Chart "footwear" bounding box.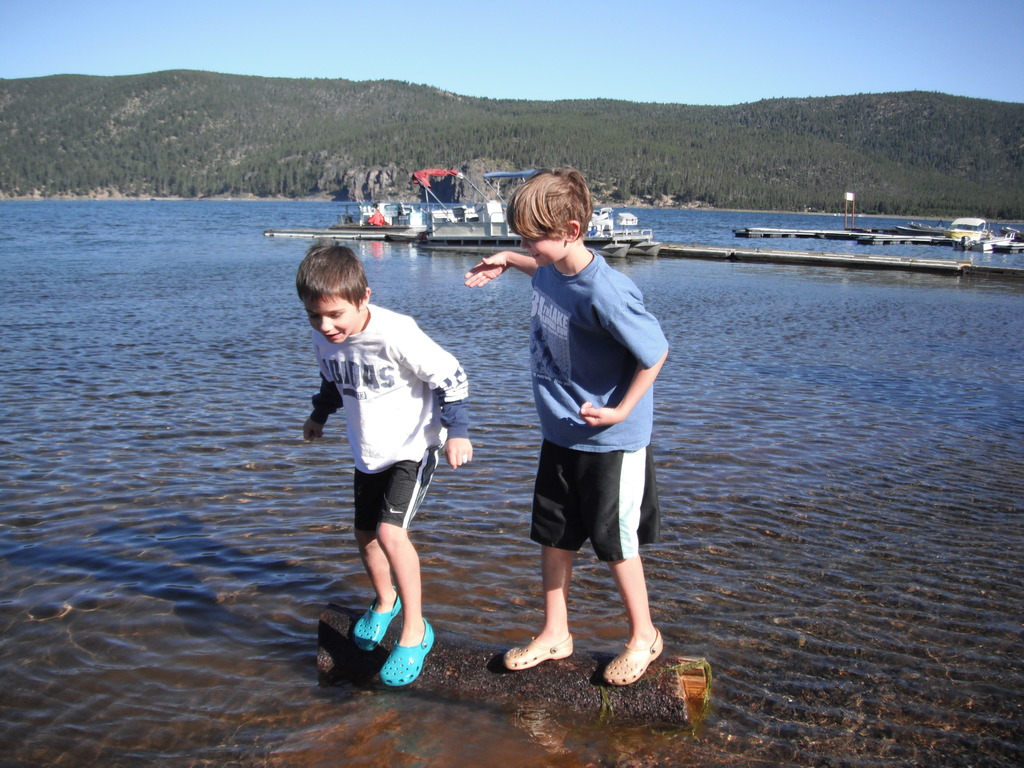
Charted: [left=501, top=633, right=572, bottom=673].
